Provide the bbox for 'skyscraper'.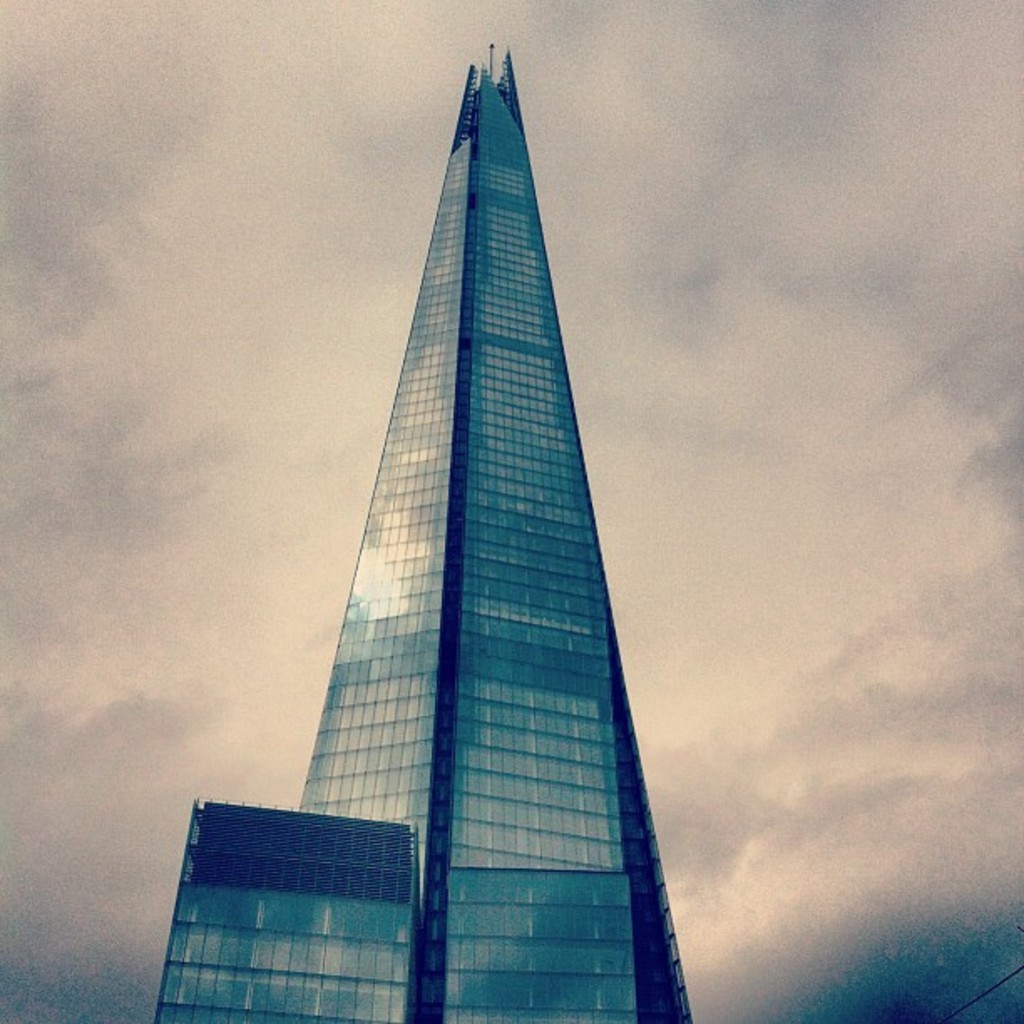
[x1=228, y1=0, x2=713, y2=1016].
